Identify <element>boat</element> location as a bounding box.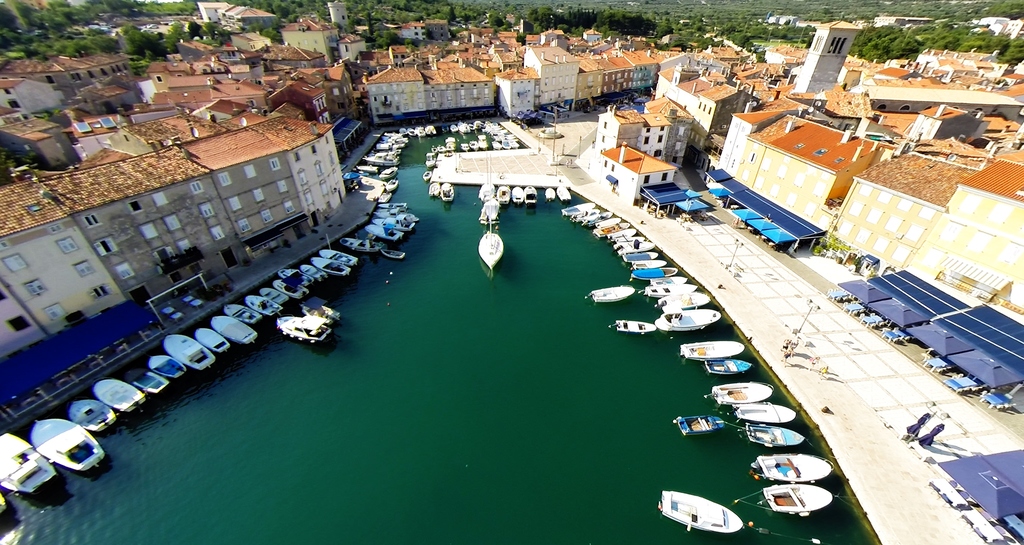
bbox=(372, 152, 398, 168).
